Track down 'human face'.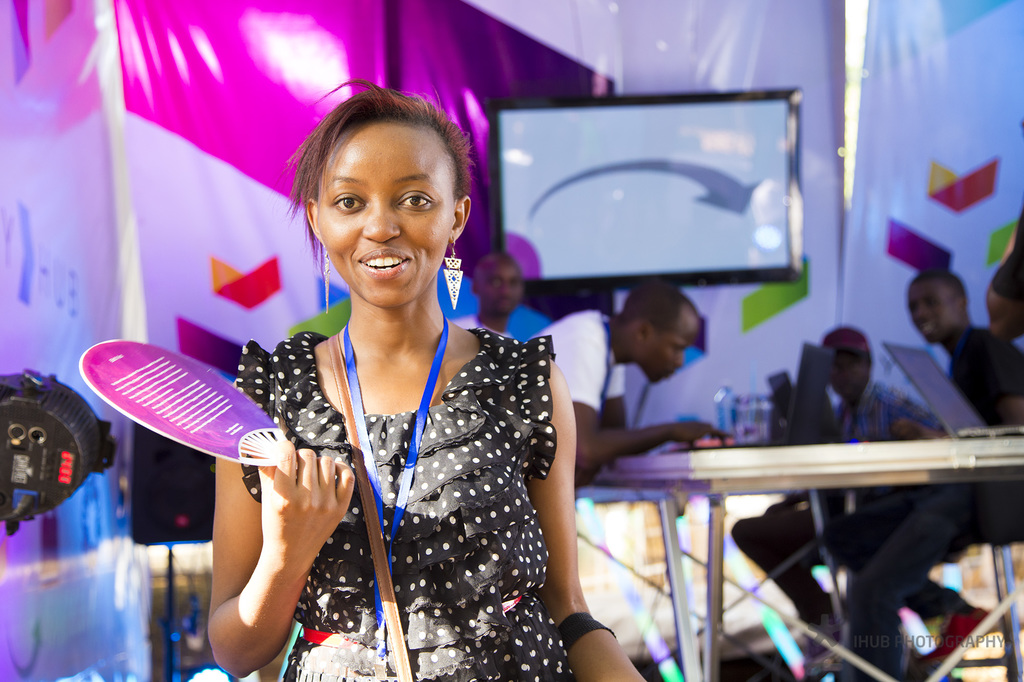
Tracked to {"x1": 480, "y1": 264, "x2": 523, "y2": 316}.
